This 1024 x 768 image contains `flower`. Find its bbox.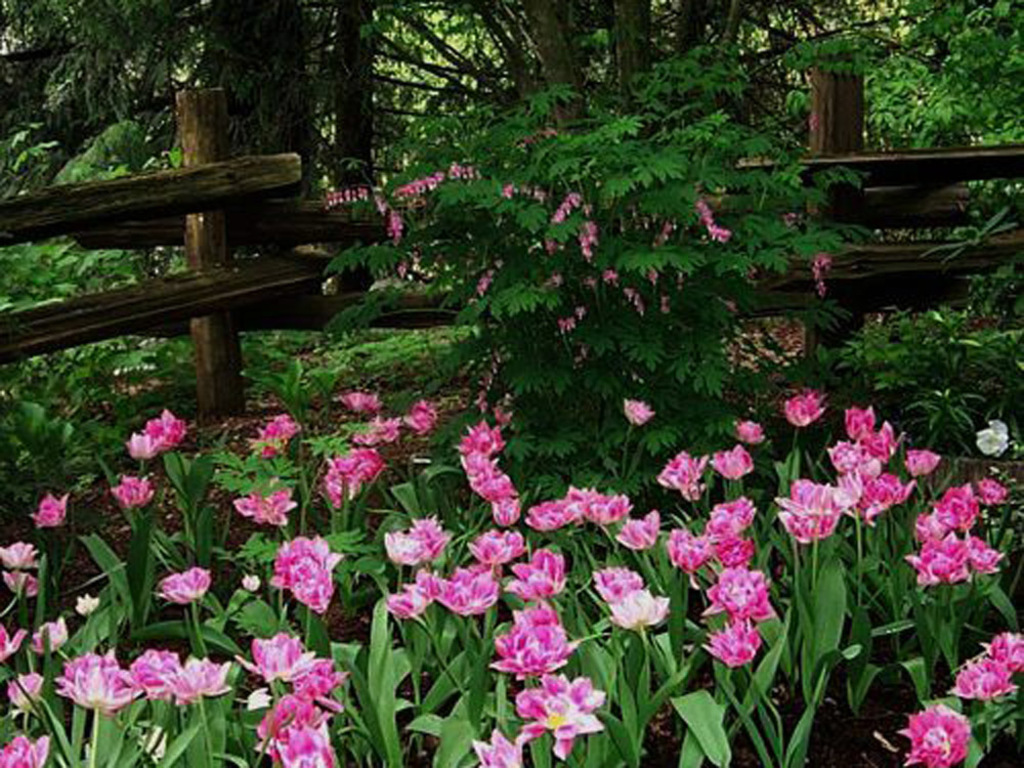
[x1=232, y1=486, x2=293, y2=530].
